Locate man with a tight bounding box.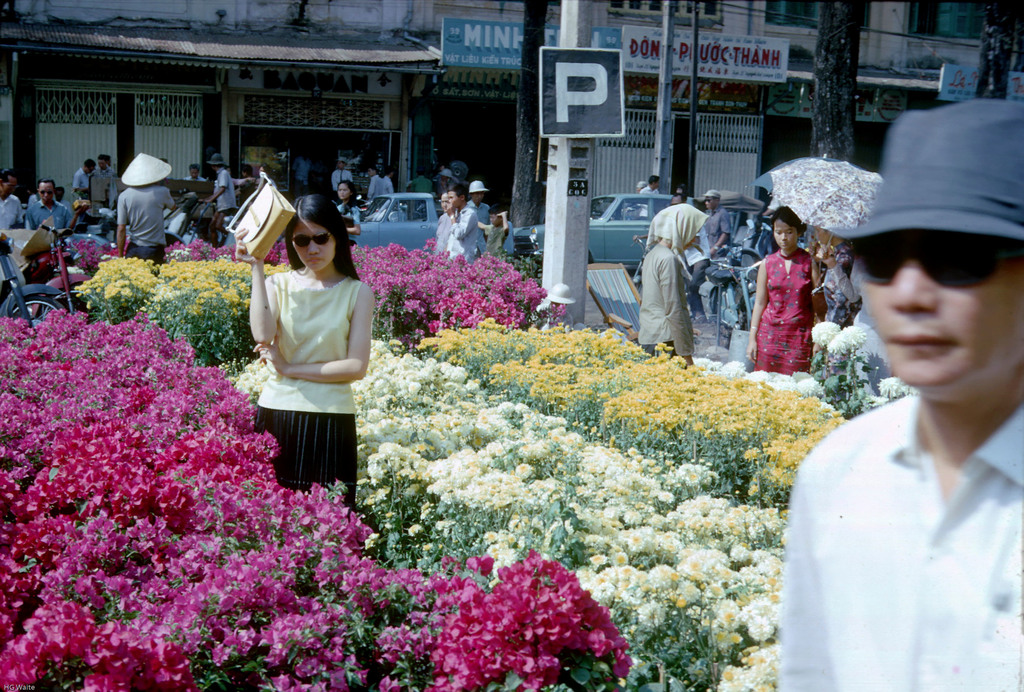
rect(92, 157, 120, 208).
